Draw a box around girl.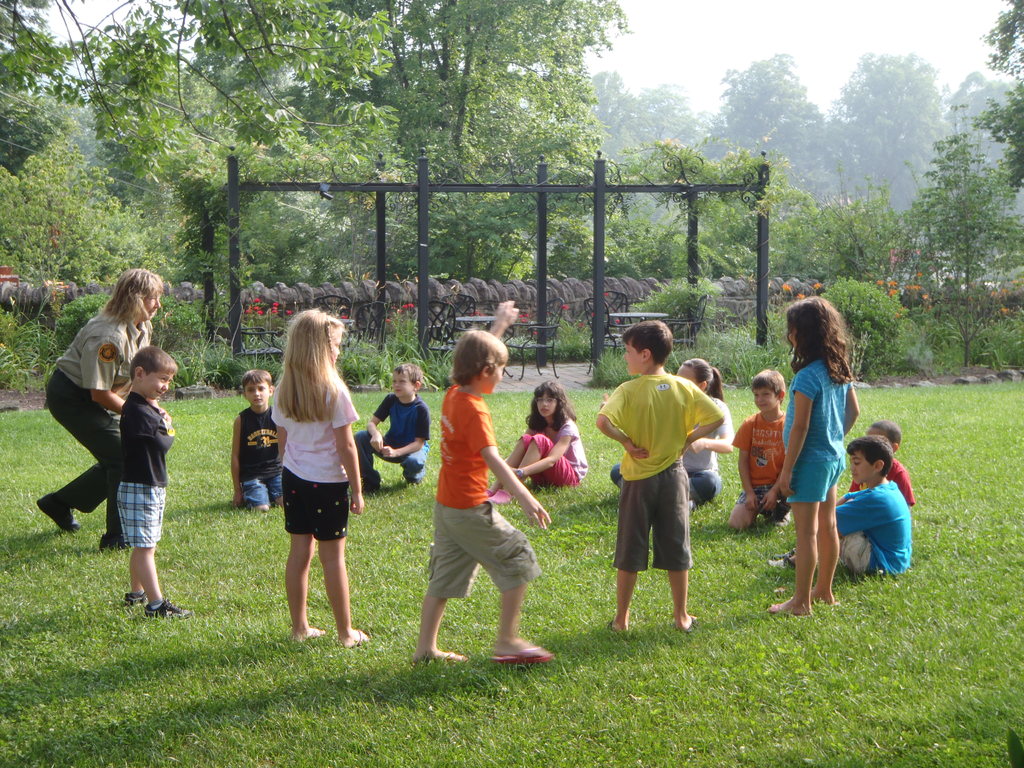
491 381 595 502.
